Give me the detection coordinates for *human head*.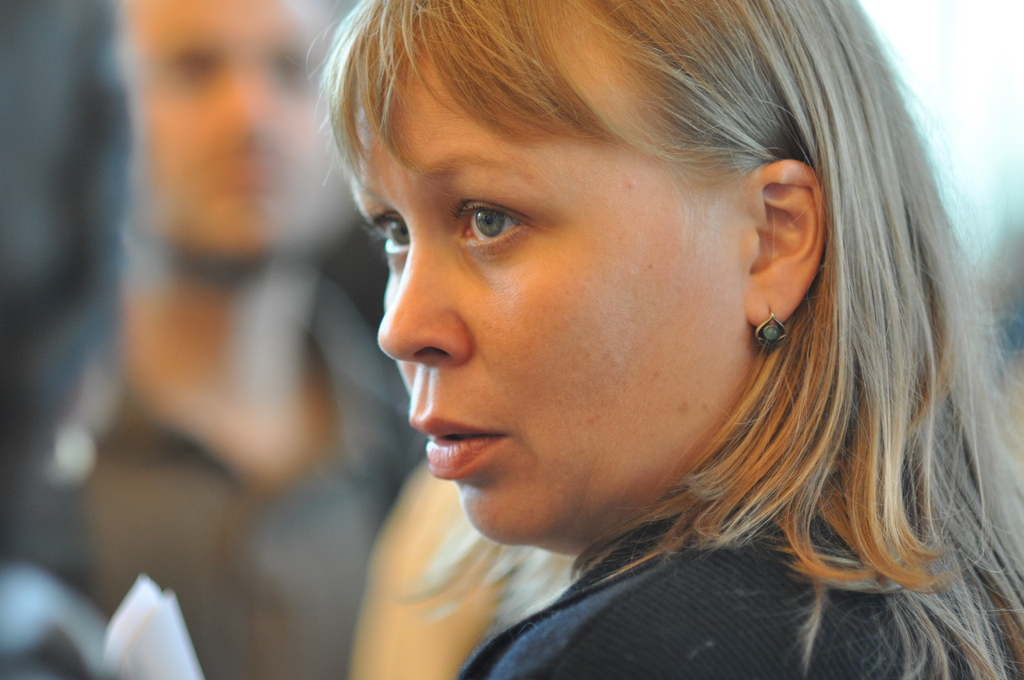
pyautogui.locateOnScreen(120, 0, 367, 262).
